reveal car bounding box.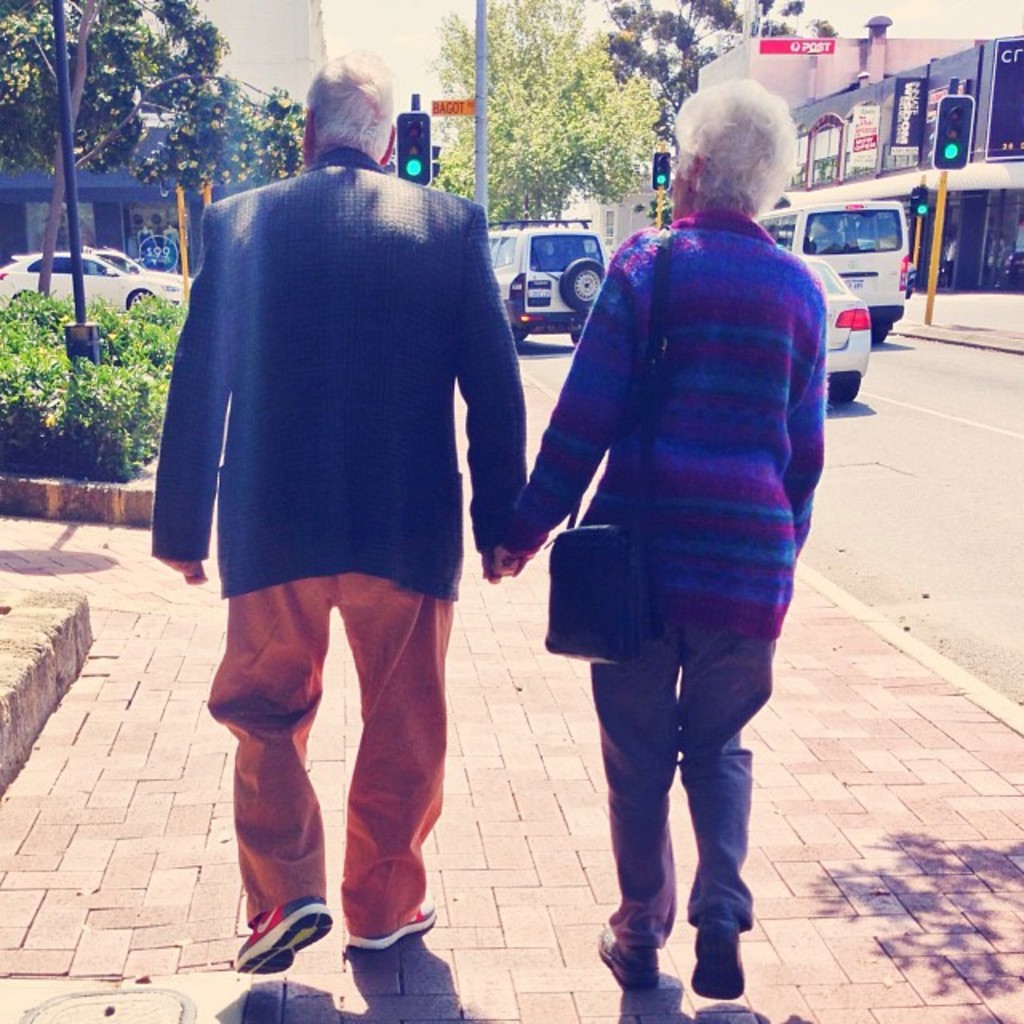
Revealed: crop(86, 250, 194, 282).
